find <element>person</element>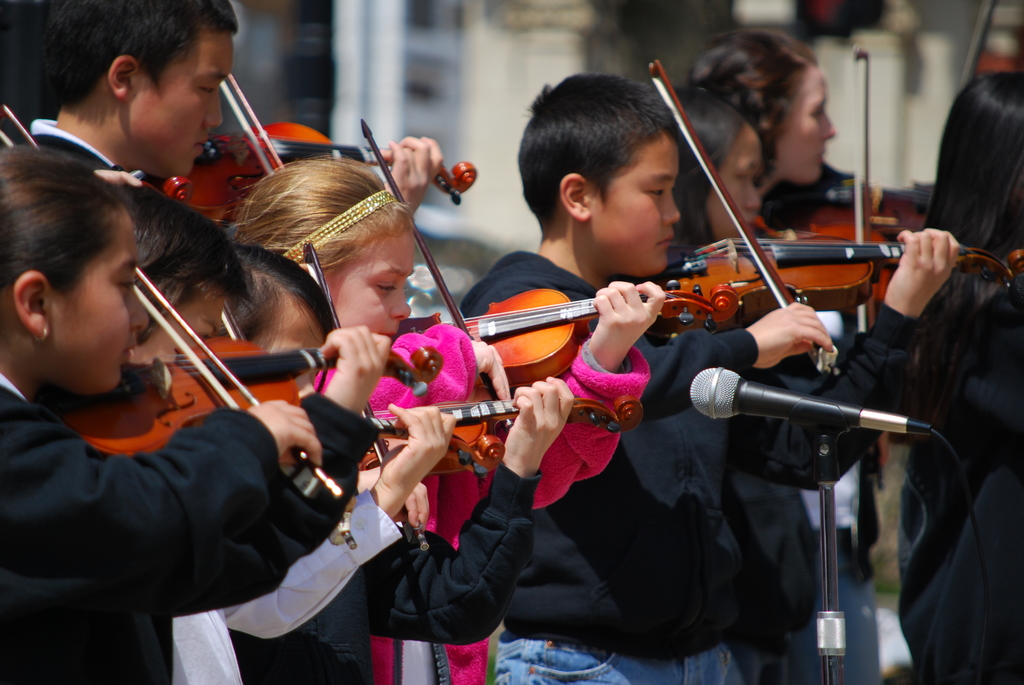
(0, 134, 392, 684)
